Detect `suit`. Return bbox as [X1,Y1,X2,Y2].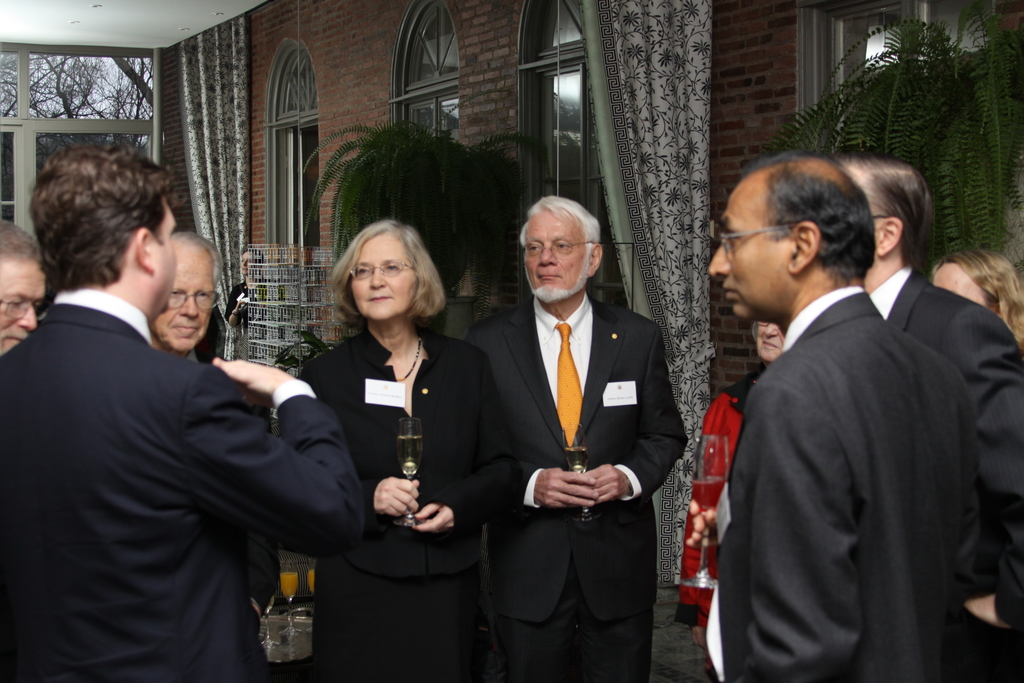
[0,283,367,682].
